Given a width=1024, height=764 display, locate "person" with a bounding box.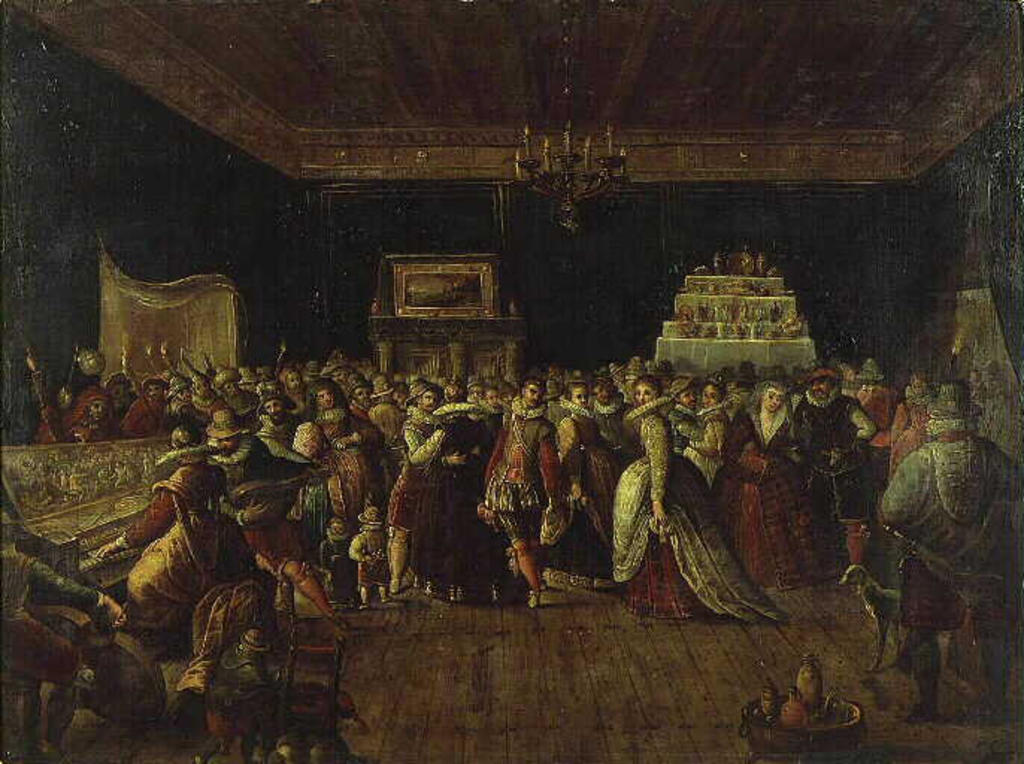
Located: 302:385:375:583.
